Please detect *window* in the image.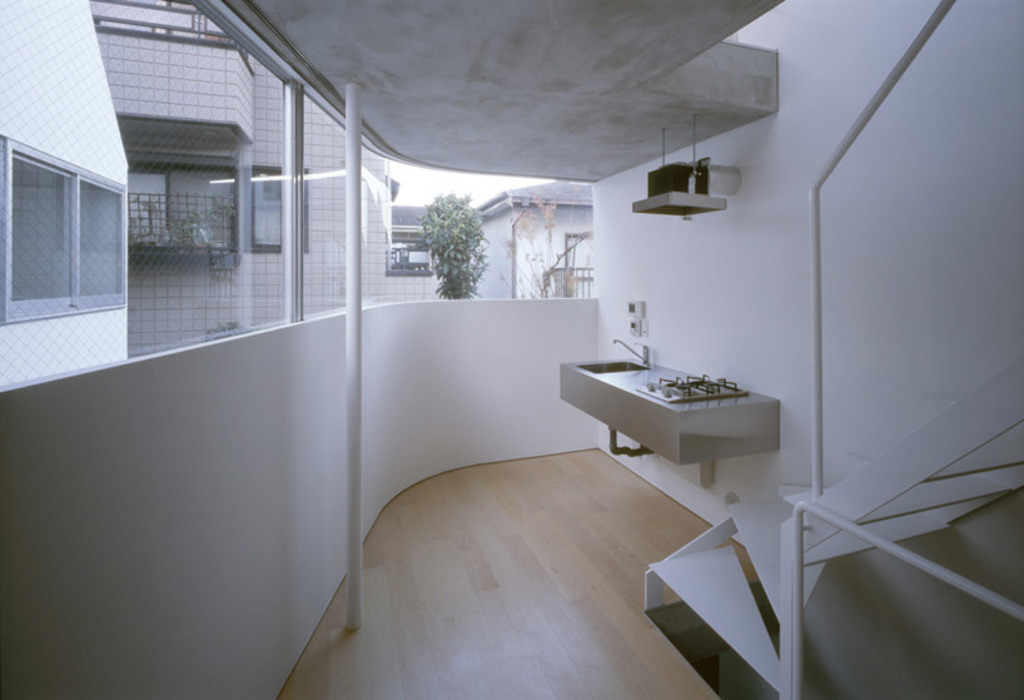
region(0, 136, 130, 321).
